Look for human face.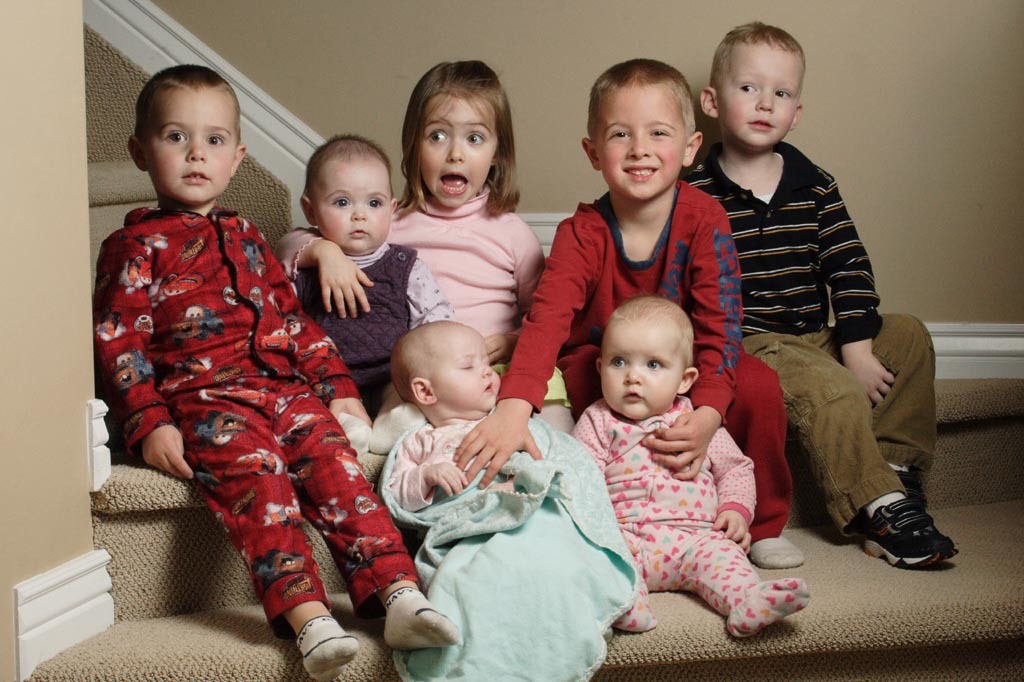
Found: x1=595, y1=90, x2=686, y2=202.
